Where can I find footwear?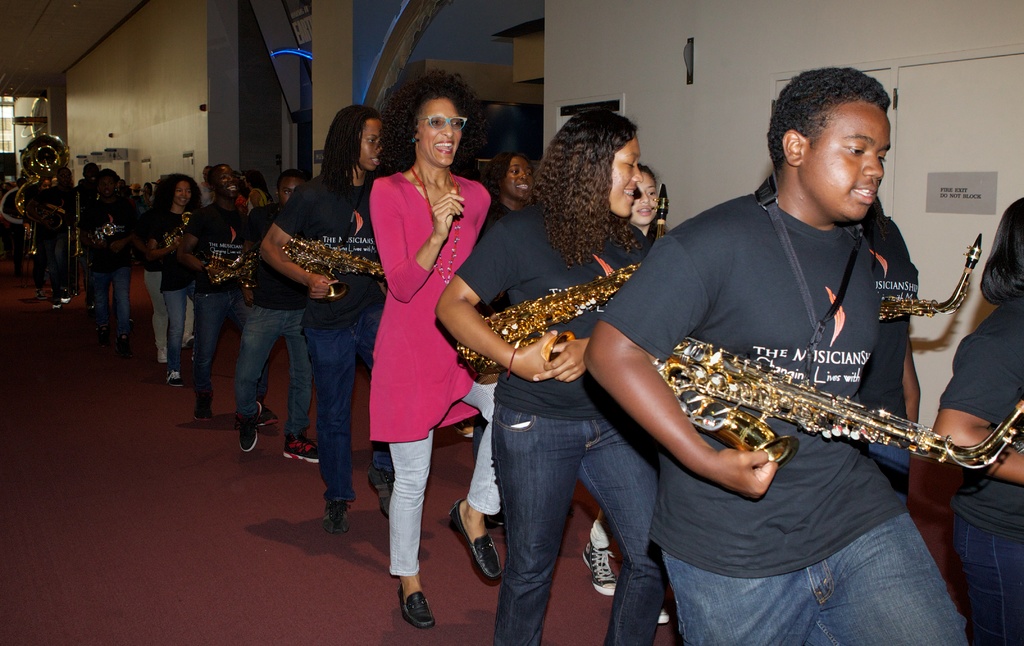
You can find it at [left=151, top=360, right=189, bottom=382].
